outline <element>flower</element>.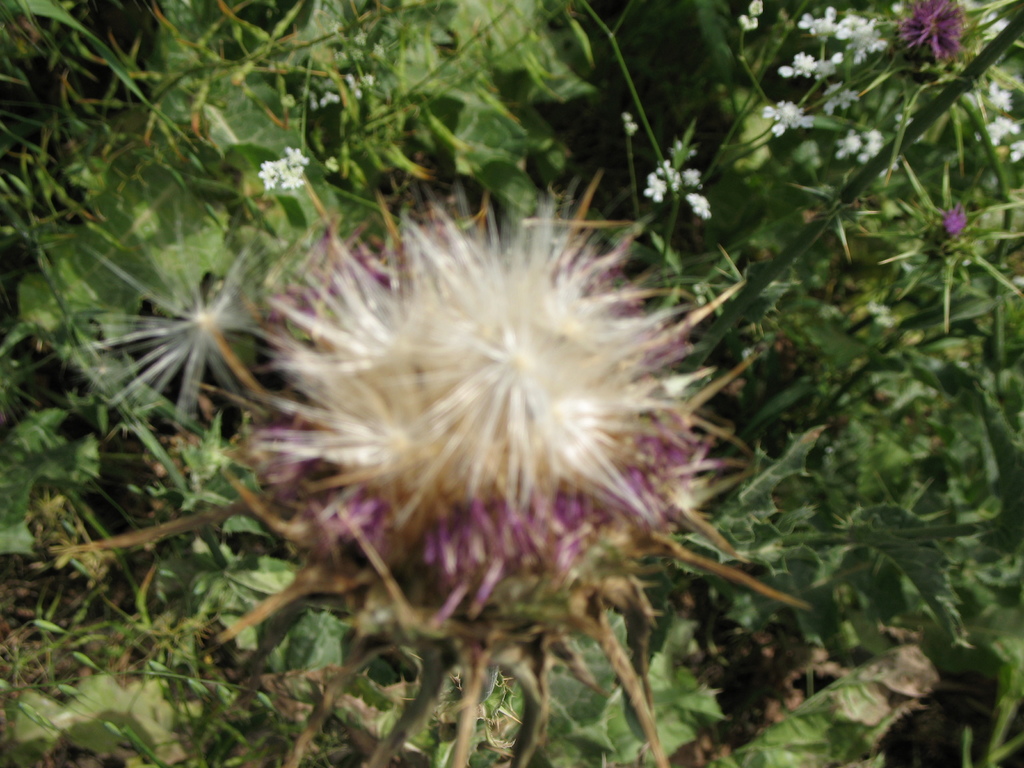
Outline: <bbox>891, 0, 960, 70</bbox>.
